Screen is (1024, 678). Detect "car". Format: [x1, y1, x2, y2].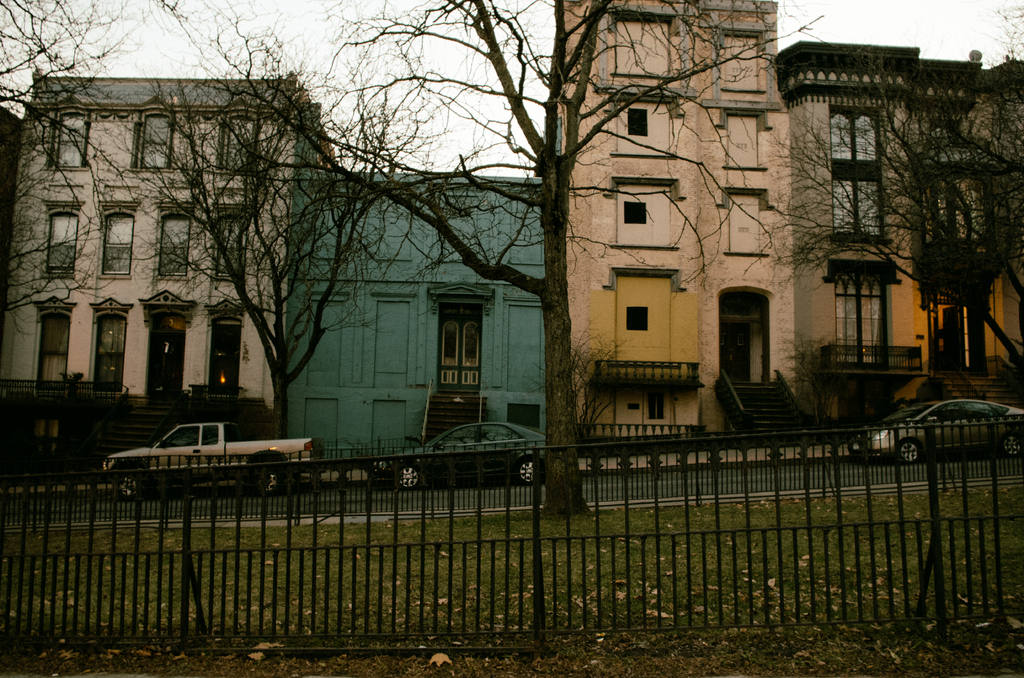
[854, 398, 1023, 460].
